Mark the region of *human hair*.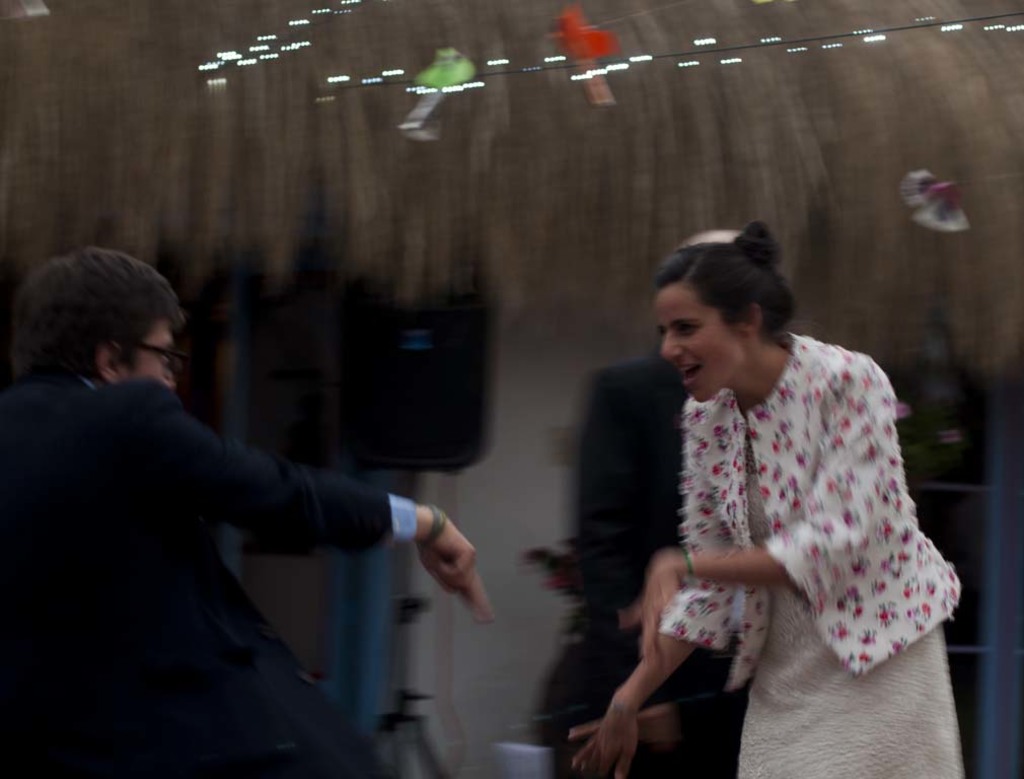
Region: box=[655, 216, 799, 349].
